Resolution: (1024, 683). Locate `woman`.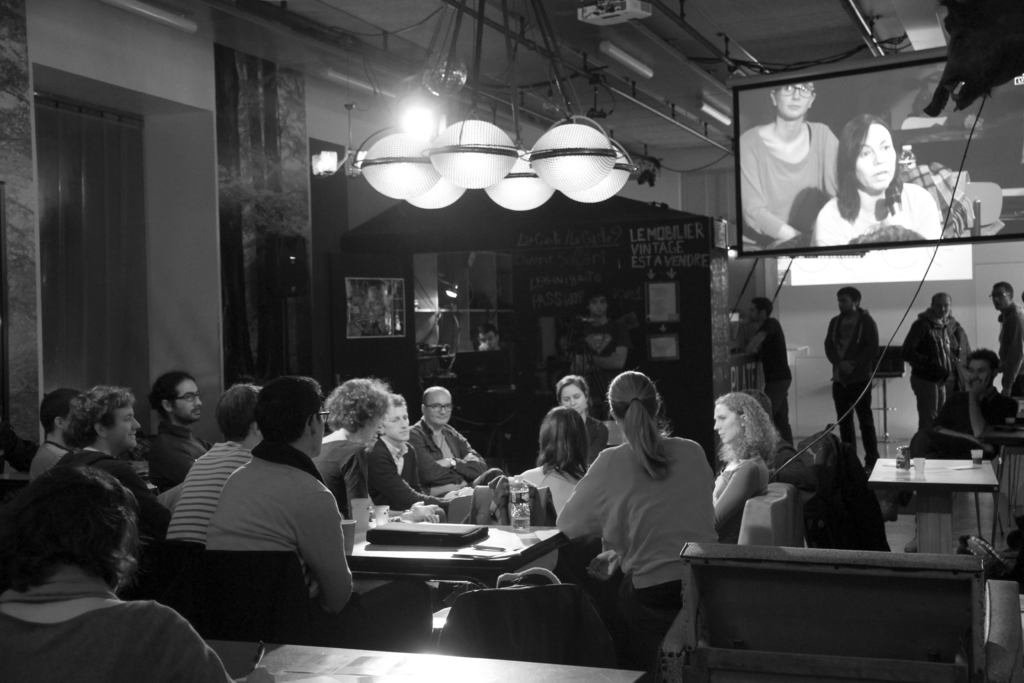
[739,79,835,251].
